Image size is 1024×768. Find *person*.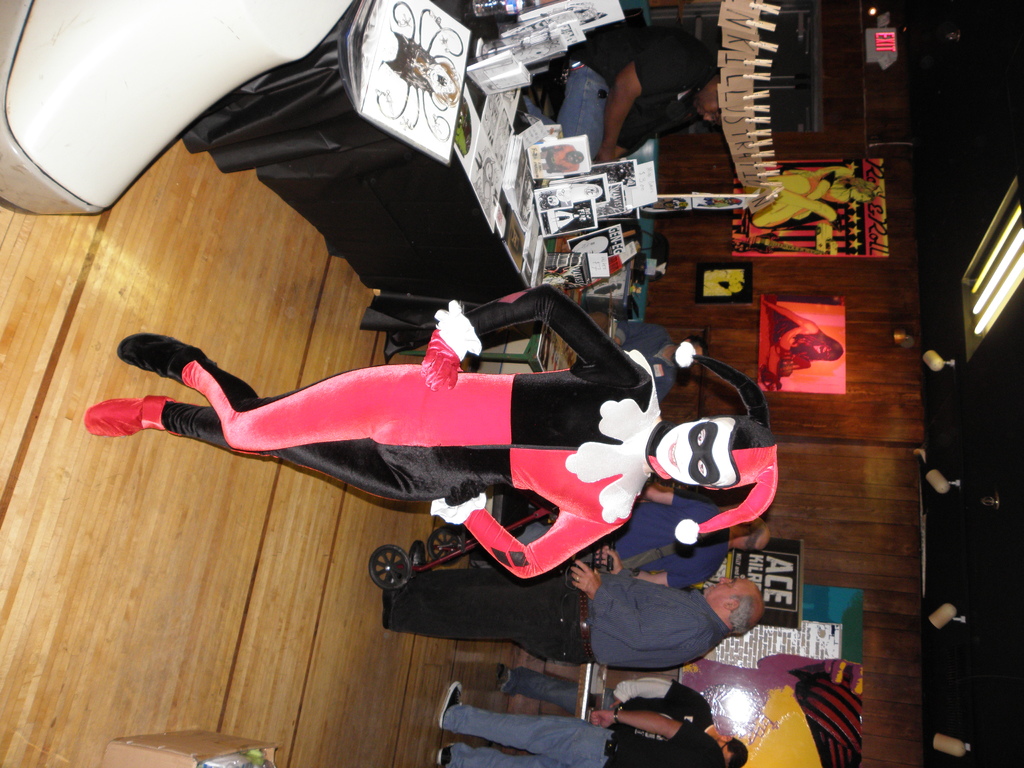
BBox(383, 547, 761, 668).
